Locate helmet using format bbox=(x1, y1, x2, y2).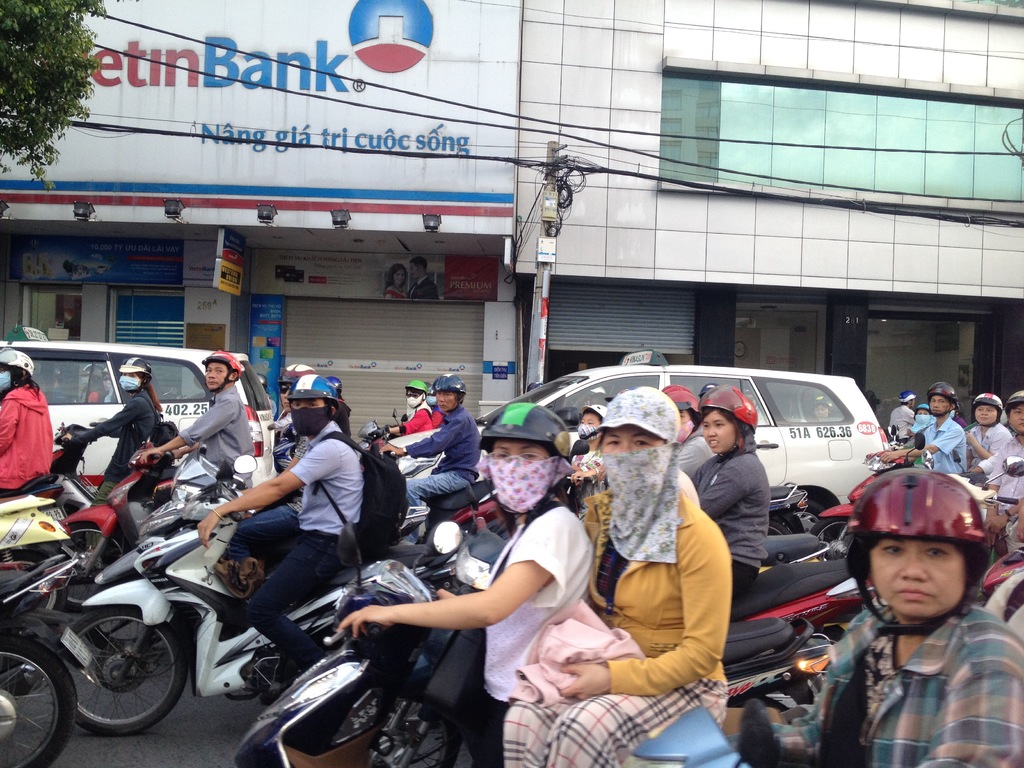
bbox=(284, 374, 339, 403).
